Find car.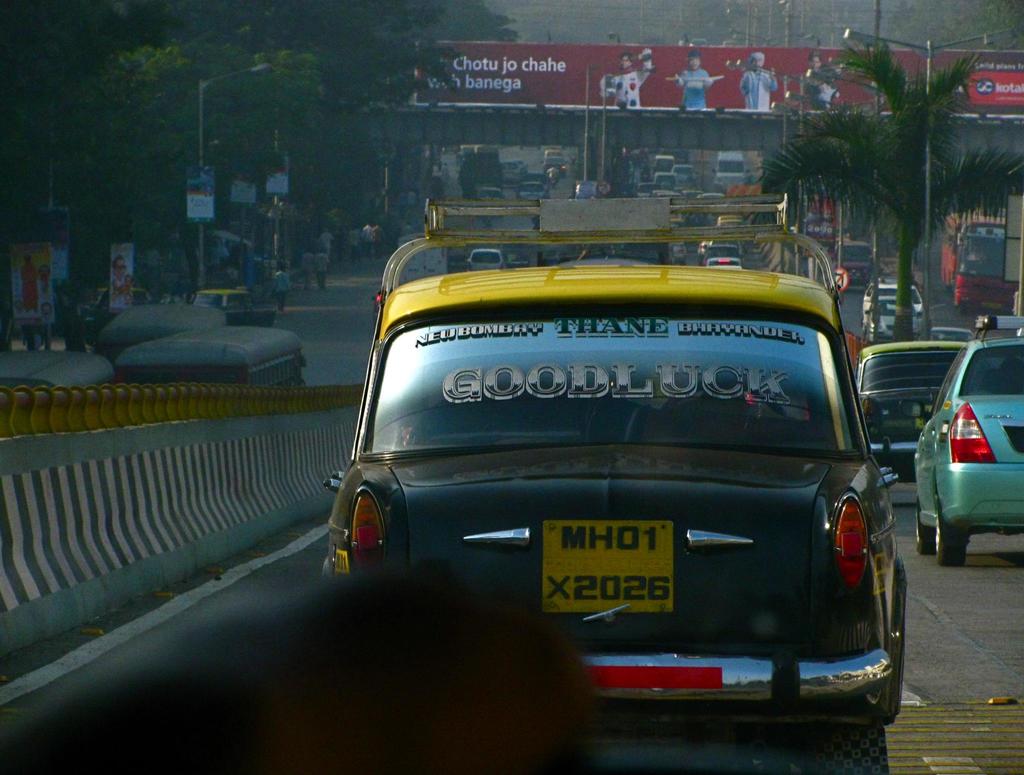
bbox=[854, 333, 968, 473].
